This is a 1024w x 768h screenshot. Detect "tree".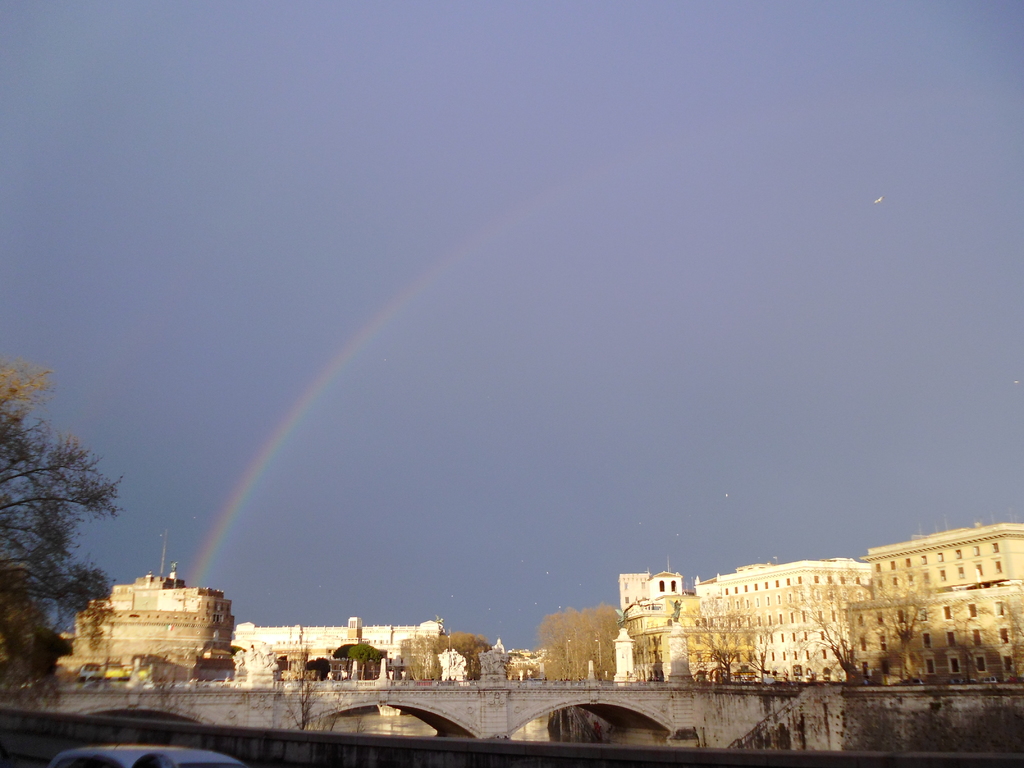
784,586,867,678.
